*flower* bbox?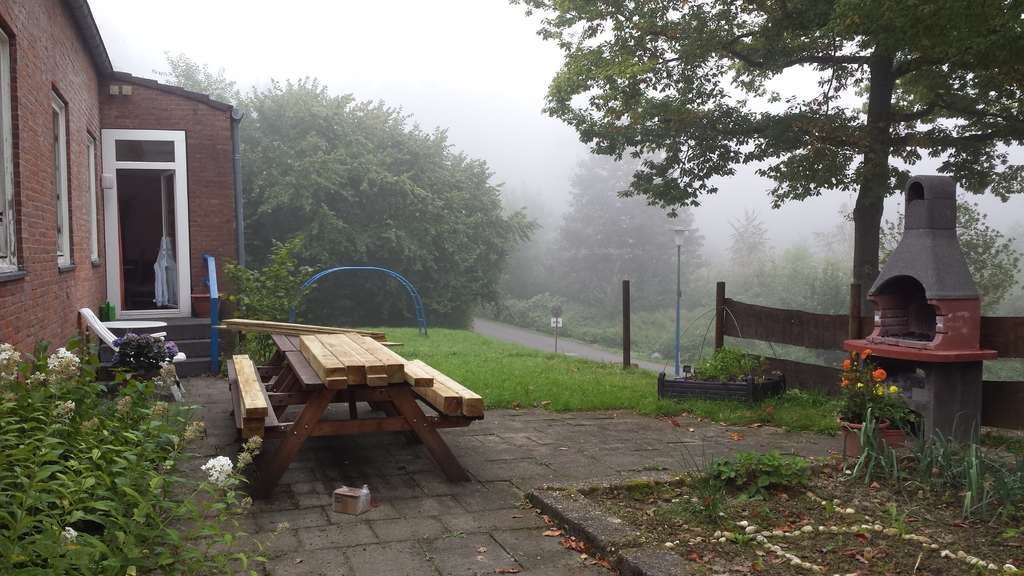
BBox(840, 380, 850, 391)
